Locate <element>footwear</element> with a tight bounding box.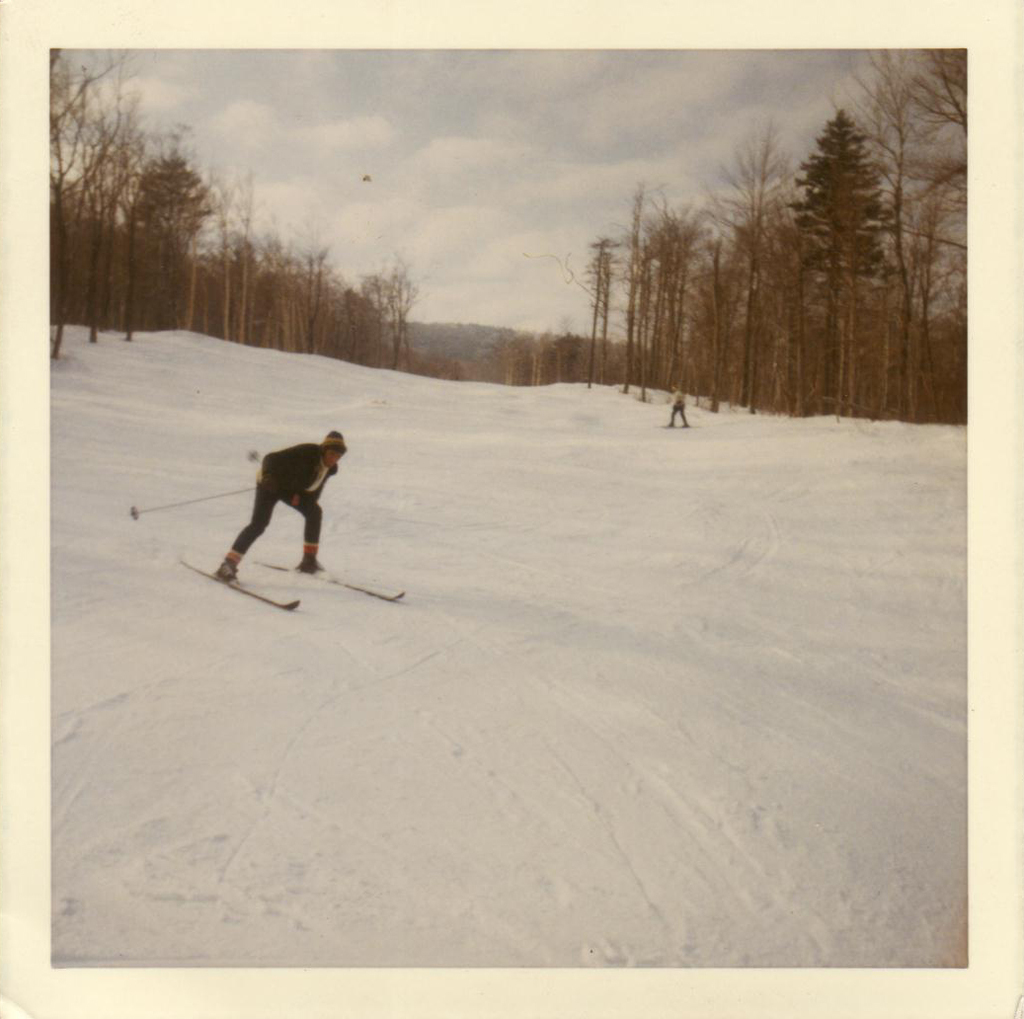
pyautogui.locateOnScreen(211, 554, 241, 591).
